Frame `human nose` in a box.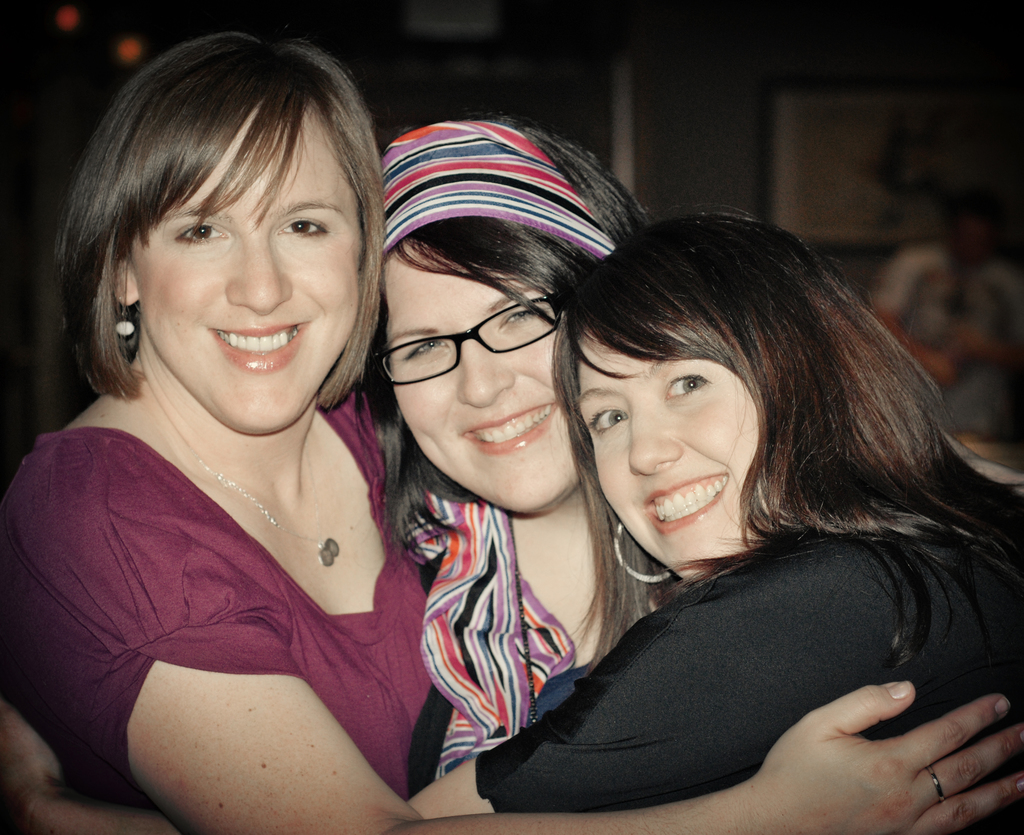
x1=462 y1=339 x2=509 y2=409.
